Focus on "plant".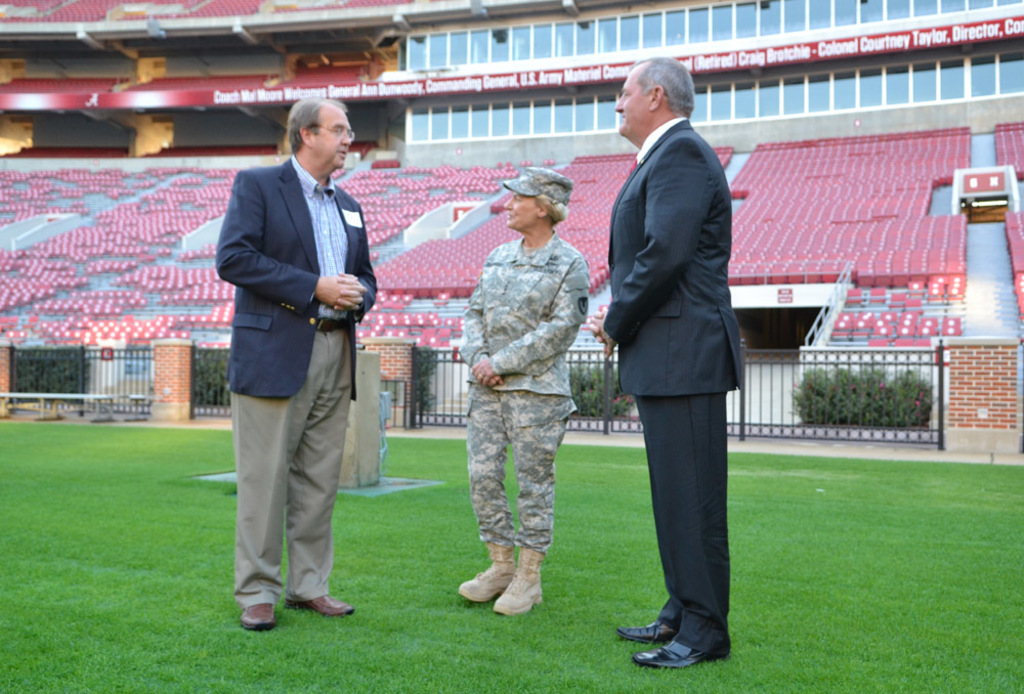
Focused at (189,345,229,410).
